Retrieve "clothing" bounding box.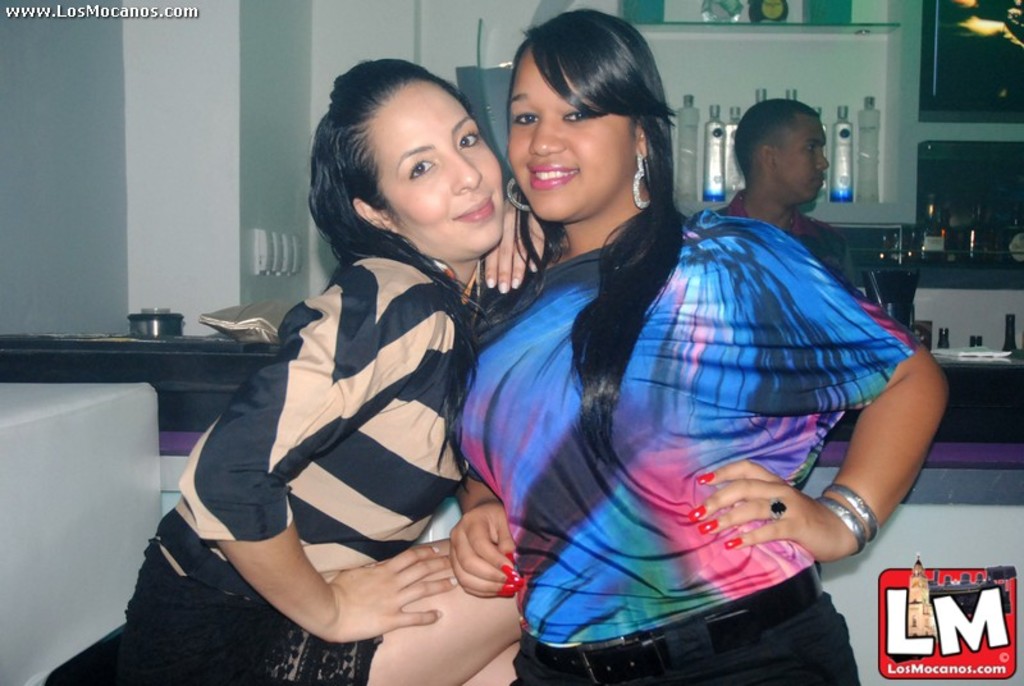
Bounding box: BBox(458, 207, 916, 685).
